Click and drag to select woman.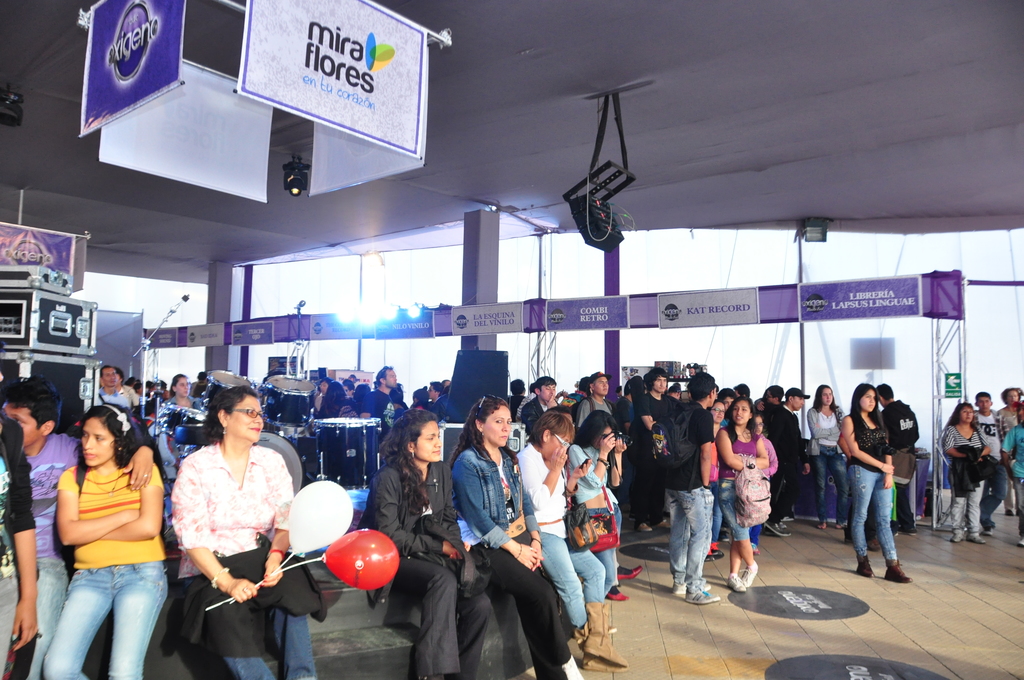
Selection: x1=159 y1=383 x2=292 y2=667.
